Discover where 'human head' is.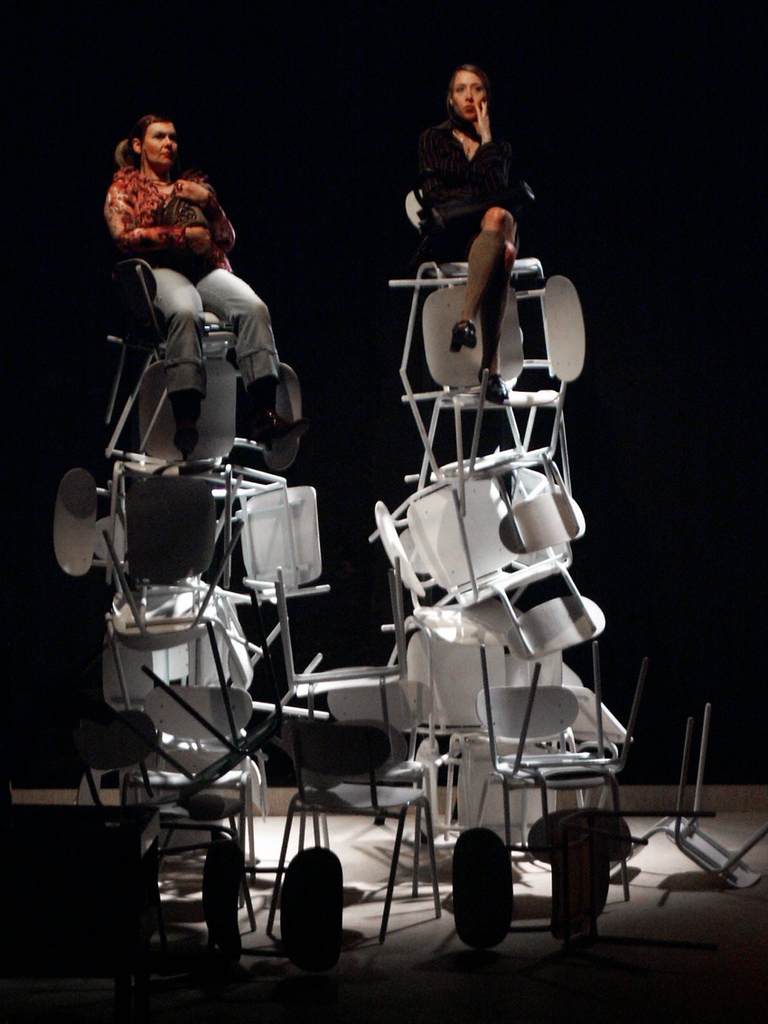
Discovered at (128, 113, 183, 163).
